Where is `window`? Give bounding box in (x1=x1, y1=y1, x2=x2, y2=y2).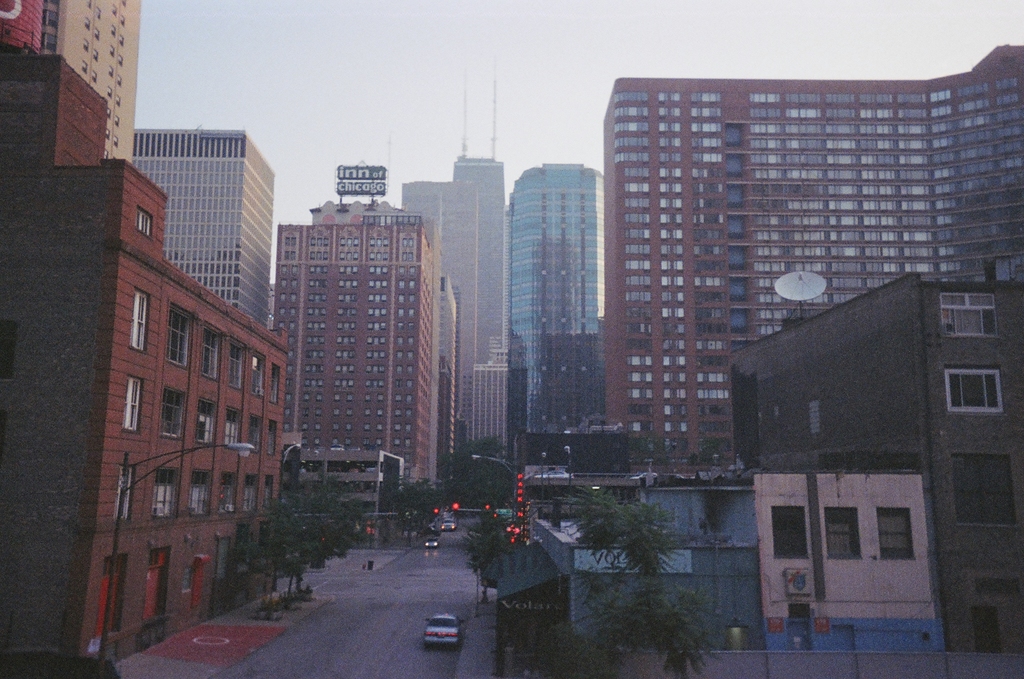
(x1=254, y1=352, x2=262, y2=394).
